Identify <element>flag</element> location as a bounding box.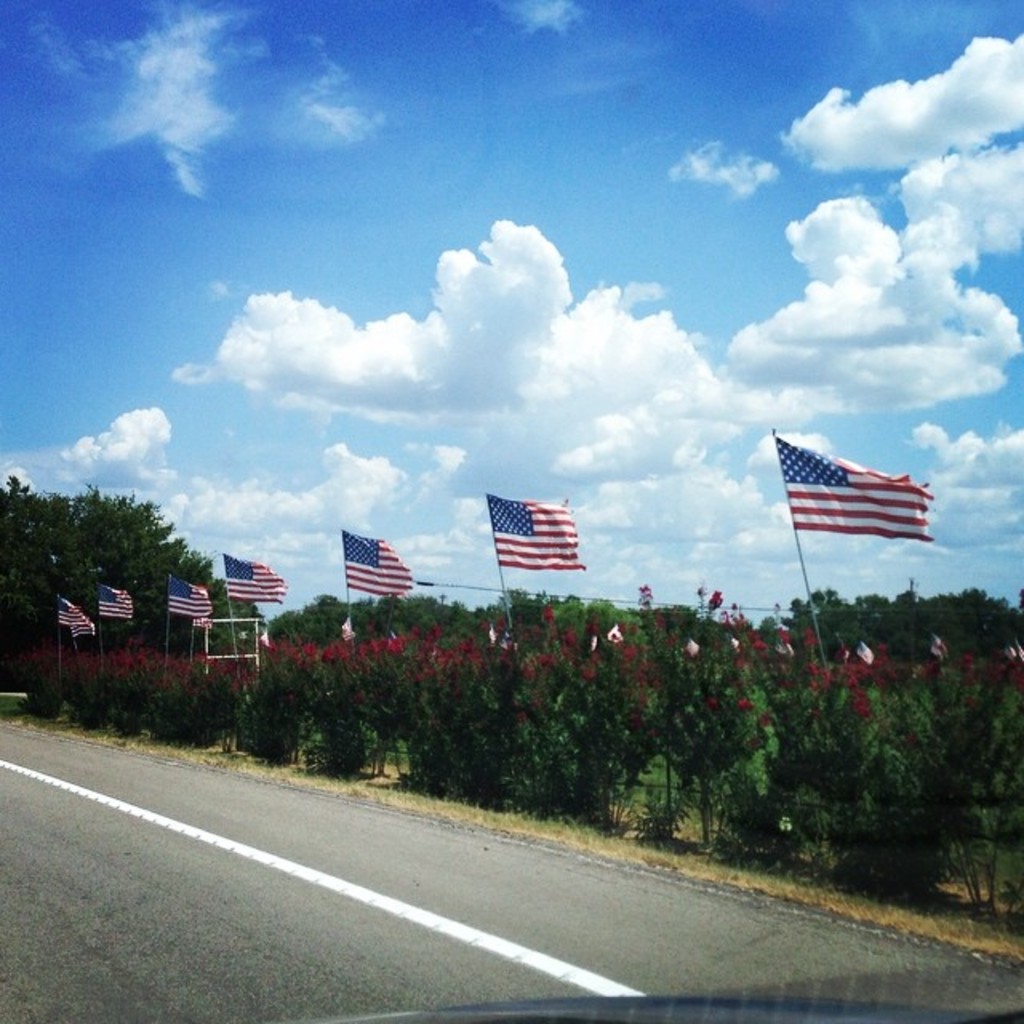
(x1=341, y1=528, x2=411, y2=603).
